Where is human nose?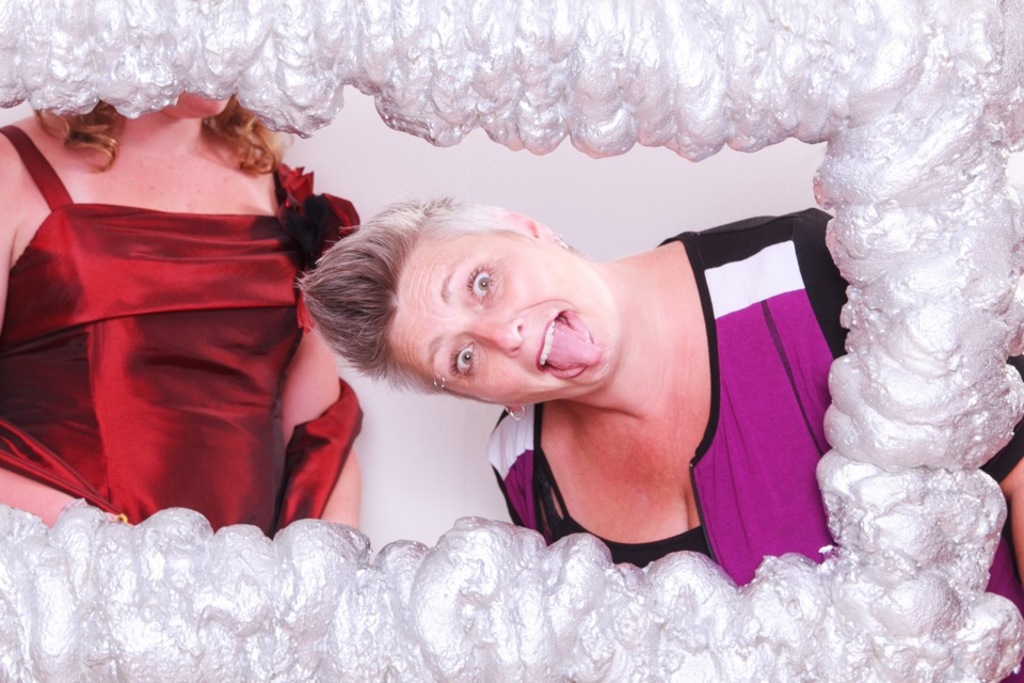
(470, 318, 525, 359).
